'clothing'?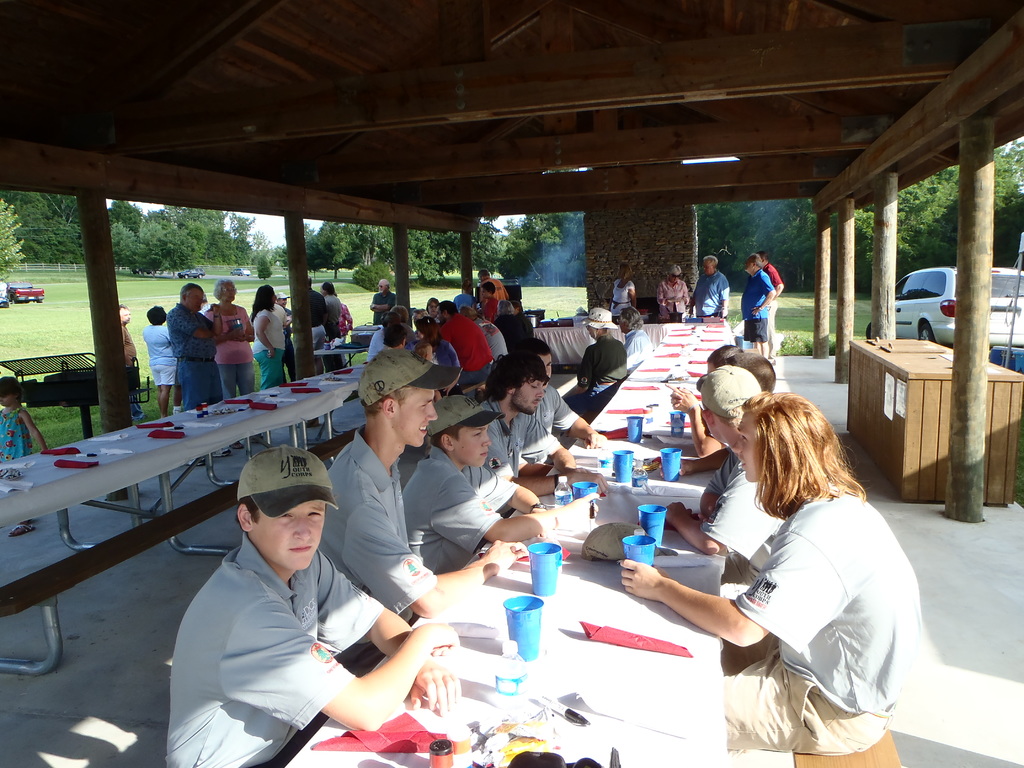
{"left": 693, "top": 269, "right": 728, "bottom": 316}
